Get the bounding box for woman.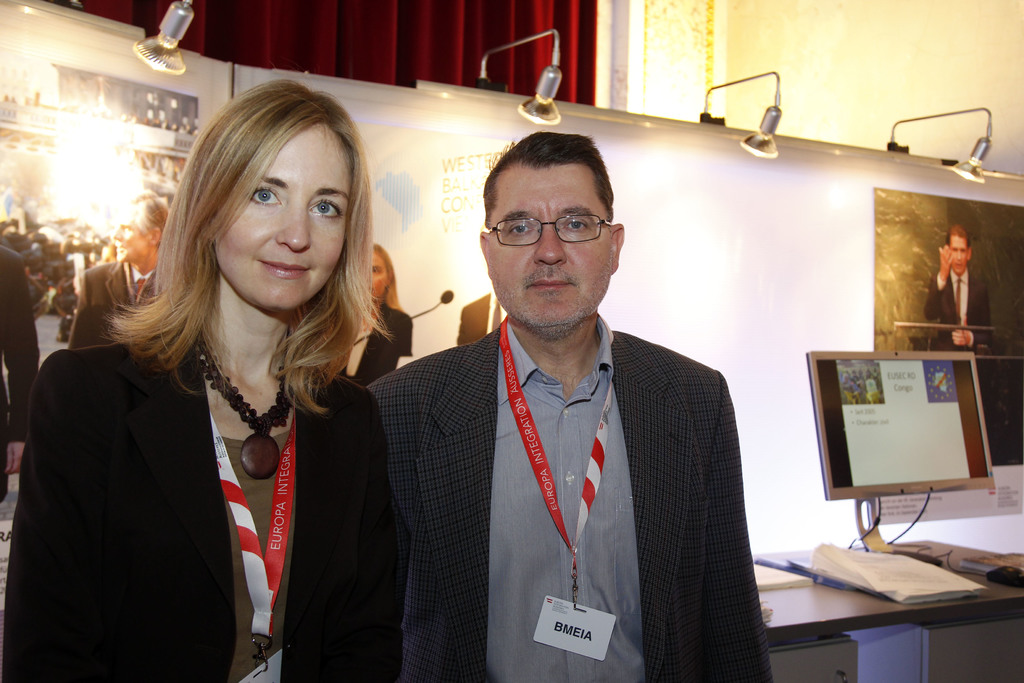
detection(336, 231, 423, 391).
